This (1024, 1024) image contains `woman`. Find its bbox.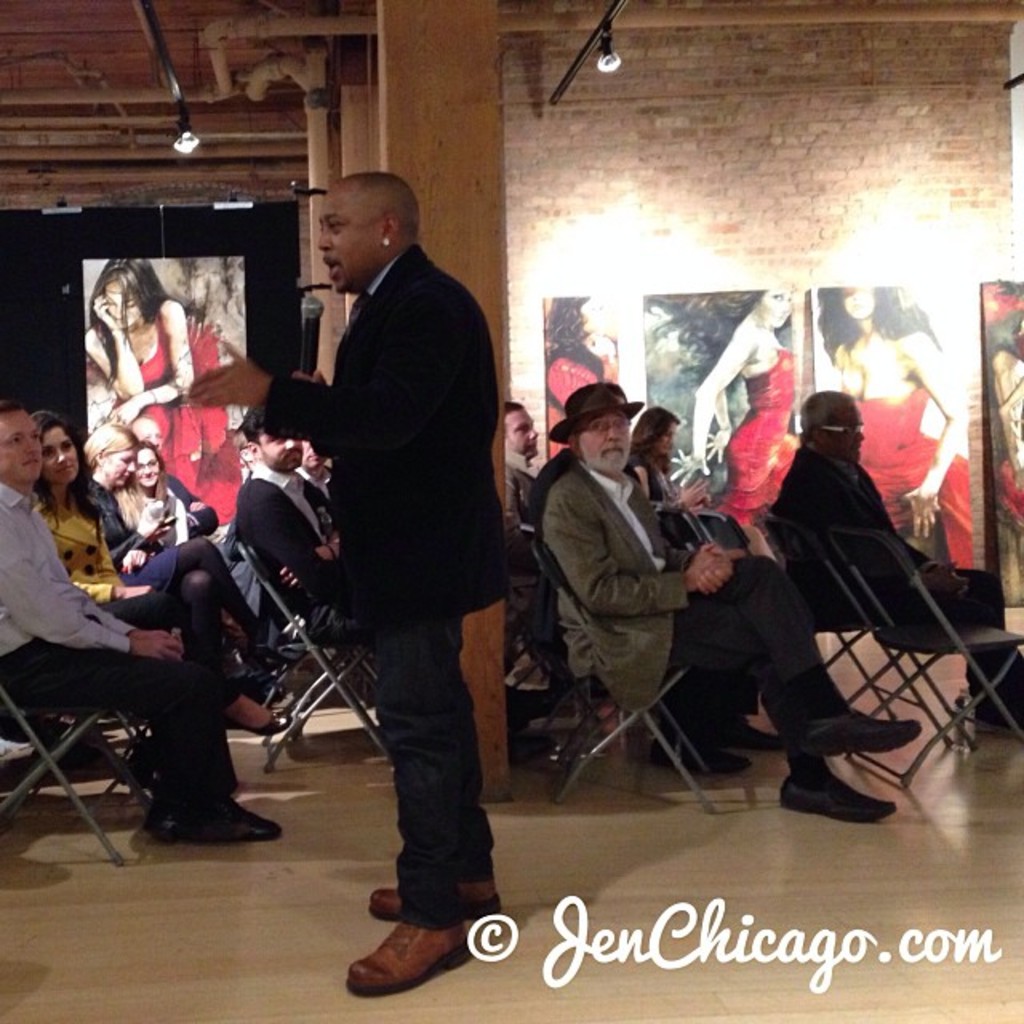
crop(632, 406, 750, 558).
